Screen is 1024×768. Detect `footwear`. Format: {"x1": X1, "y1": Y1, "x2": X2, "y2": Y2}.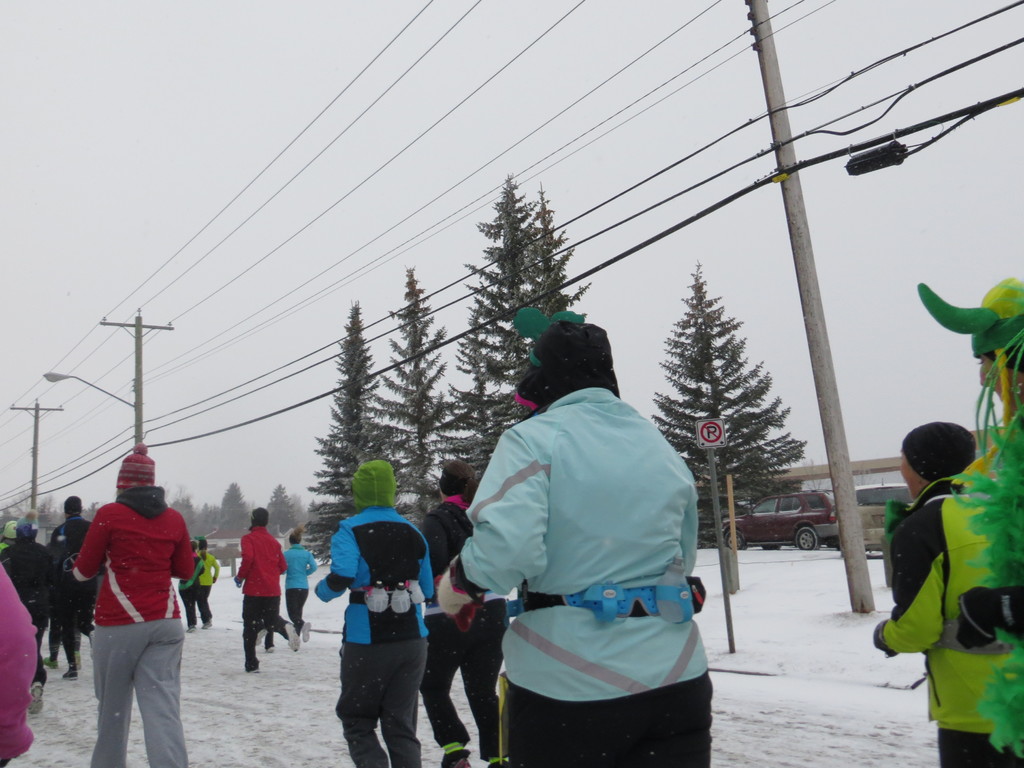
{"x1": 44, "y1": 657, "x2": 62, "y2": 669}.
